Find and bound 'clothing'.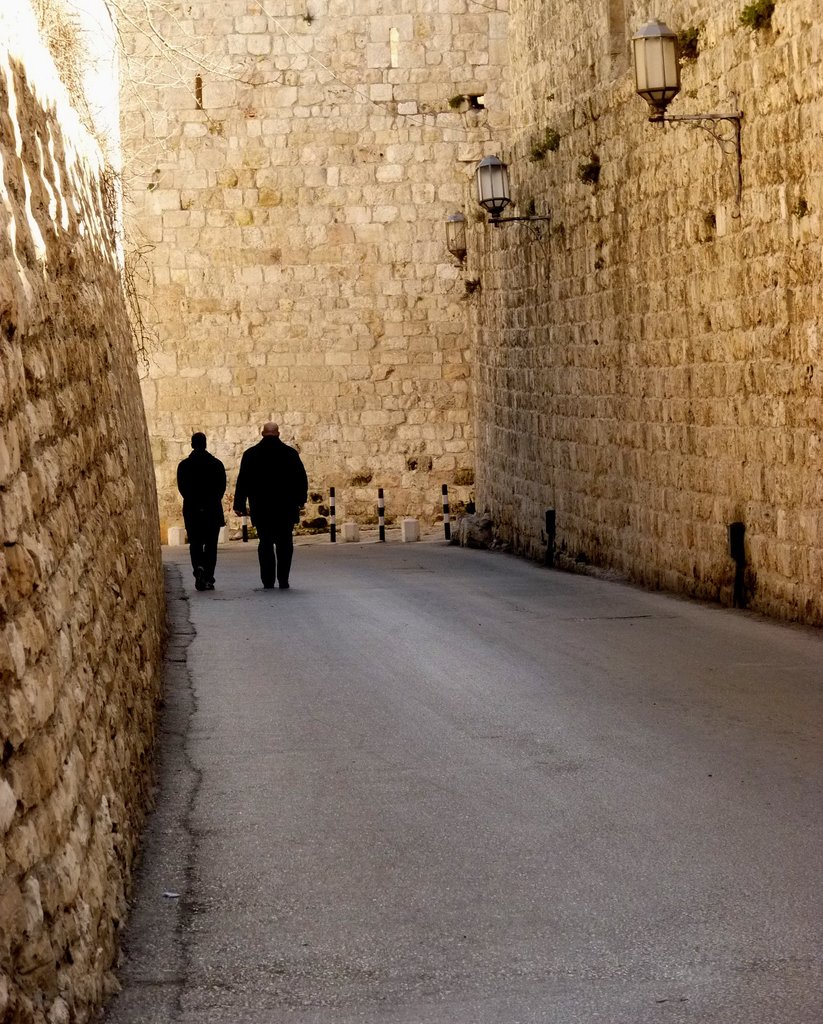
Bound: box=[179, 445, 227, 600].
